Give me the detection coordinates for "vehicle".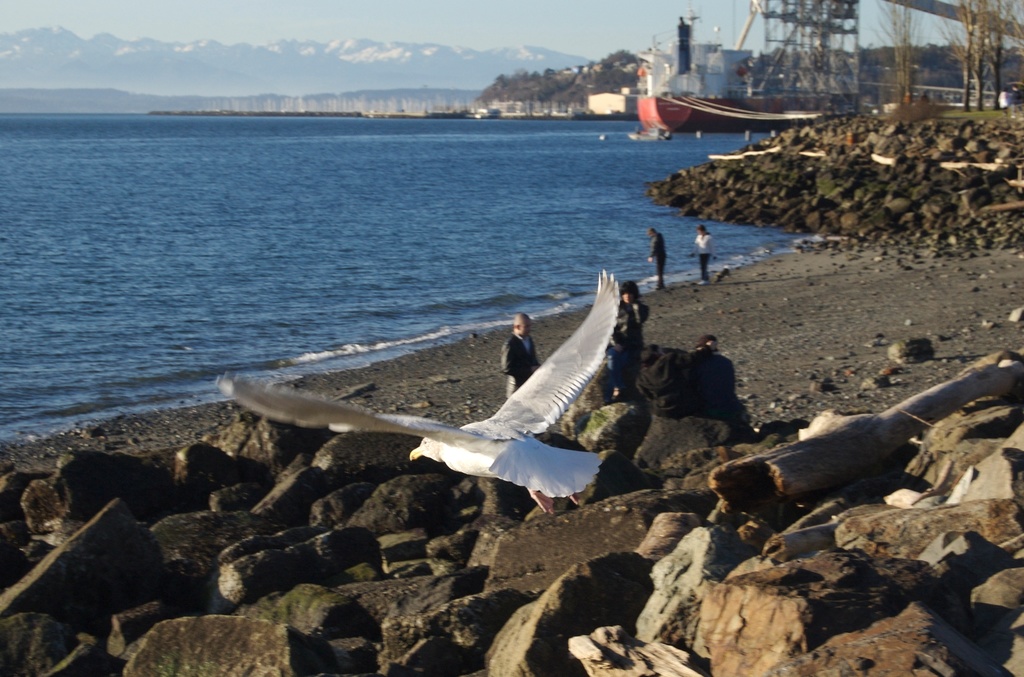
select_region(635, 2, 789, 135).
